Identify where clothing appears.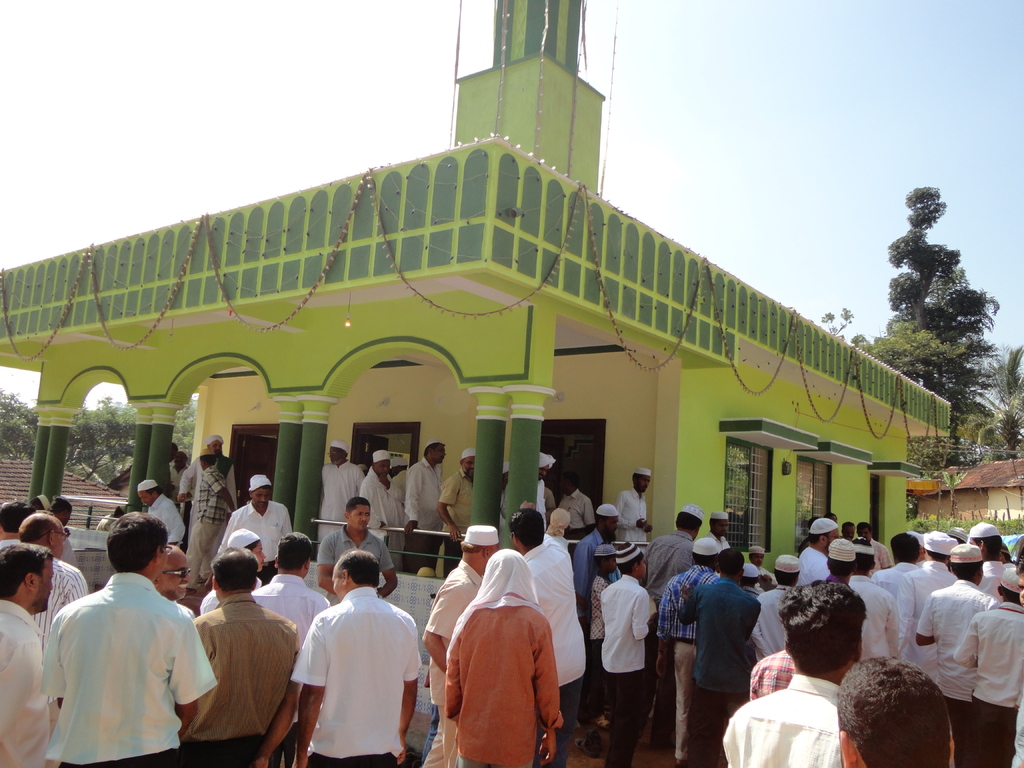
Appears at bbox=(922, 556, 957, 596).
